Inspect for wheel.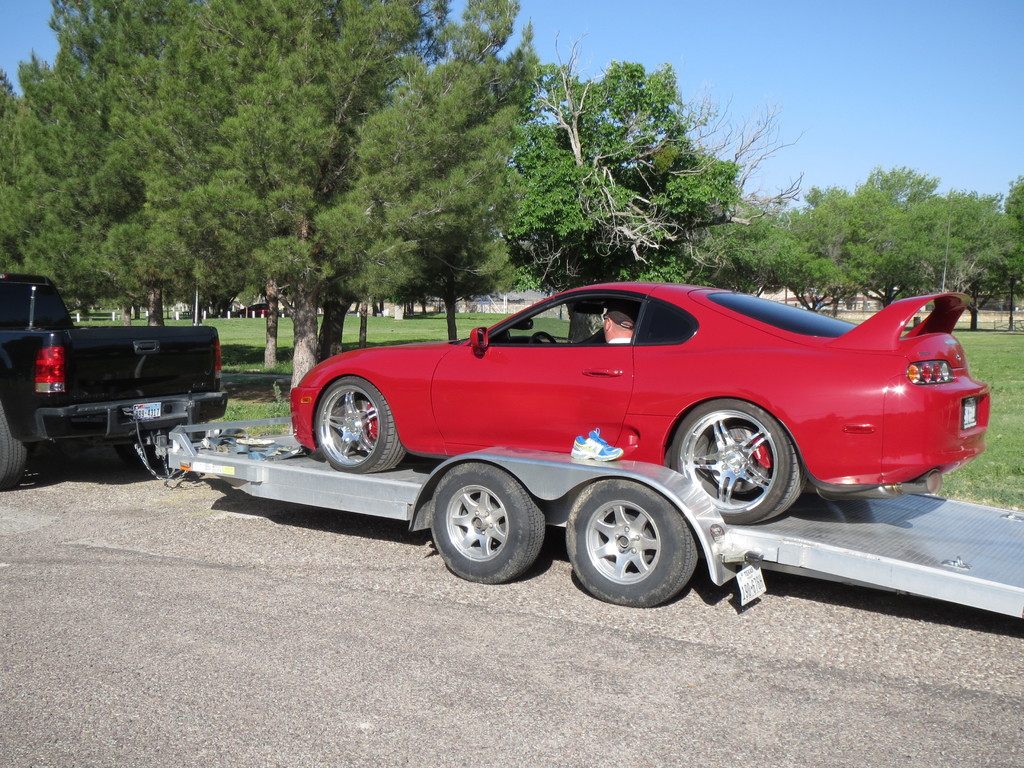
Inspection: bbox=(0, 390, 29, 487).
